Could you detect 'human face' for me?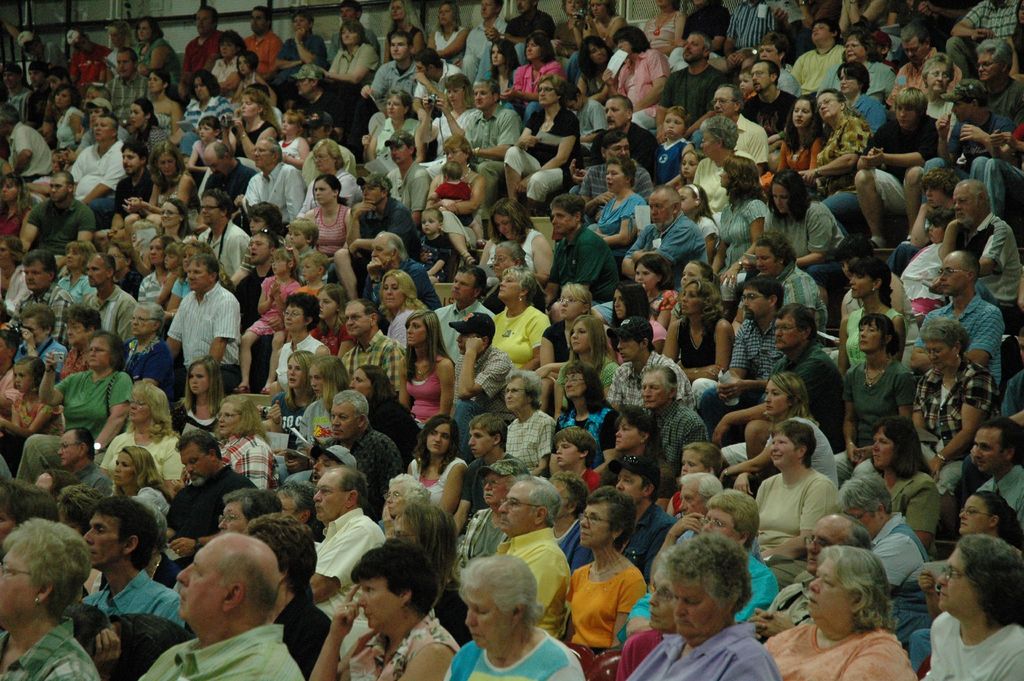
Detection result: locate(371, 238, 391, 263).
